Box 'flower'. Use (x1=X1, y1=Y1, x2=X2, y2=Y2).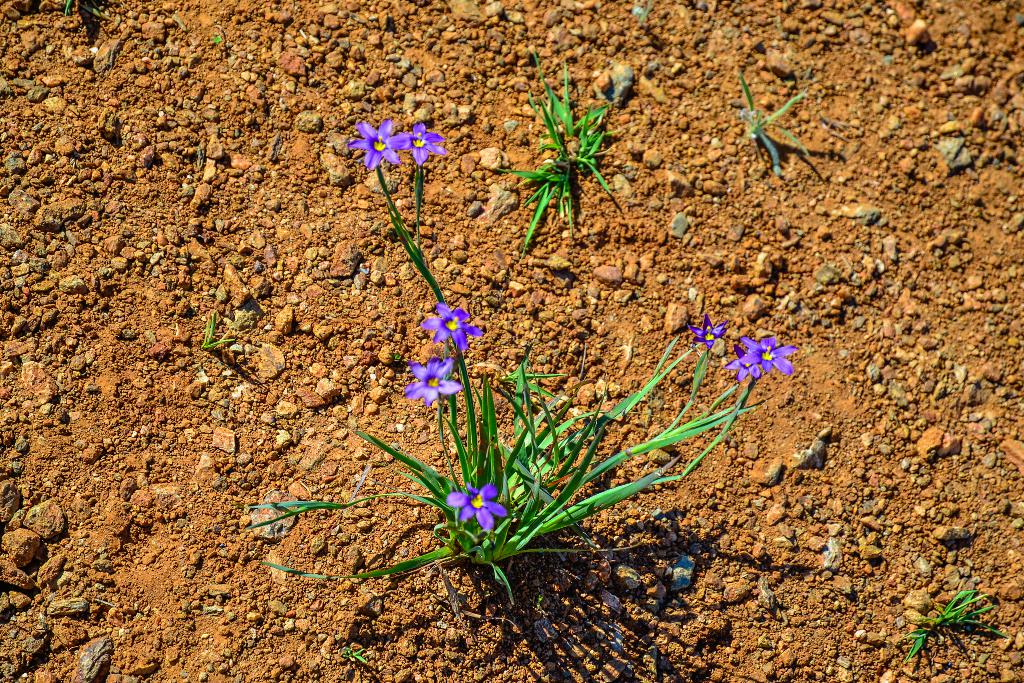
(x1=688, y1=318, x2=727, y2=356).
